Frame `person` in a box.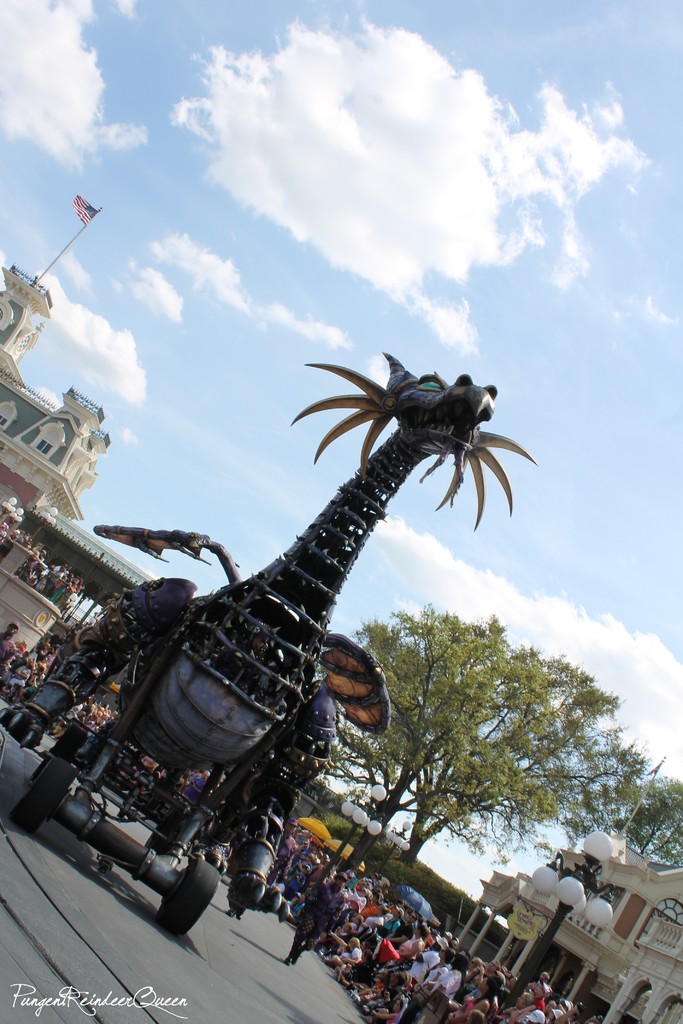
(542,1009,561,1023).
